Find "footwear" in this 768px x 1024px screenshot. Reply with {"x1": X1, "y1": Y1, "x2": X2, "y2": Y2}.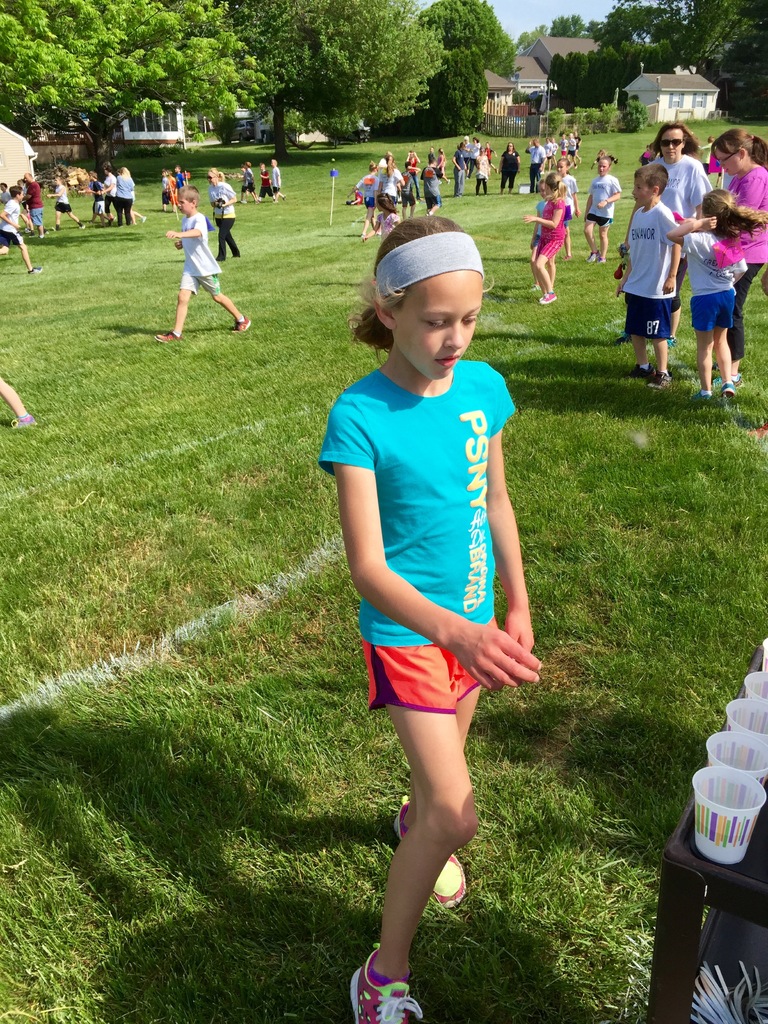
{"x1": 586, "y1": 250, "x2": 598, "y2": 262}.
